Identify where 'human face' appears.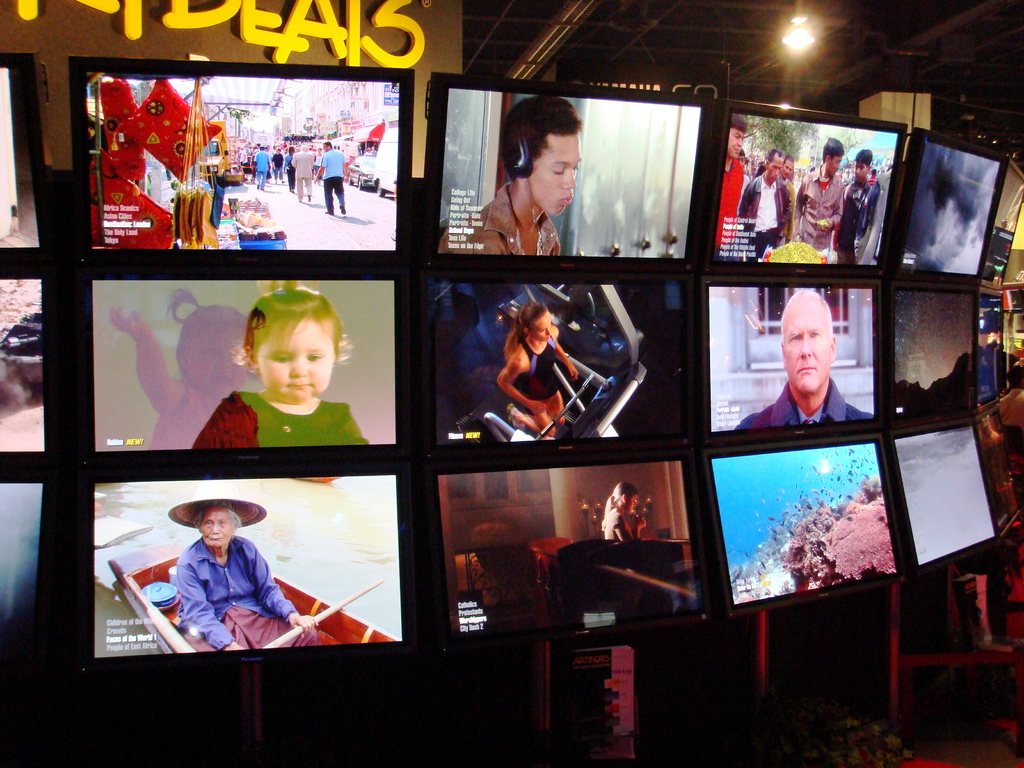
Appears at [202,508,232,547].
